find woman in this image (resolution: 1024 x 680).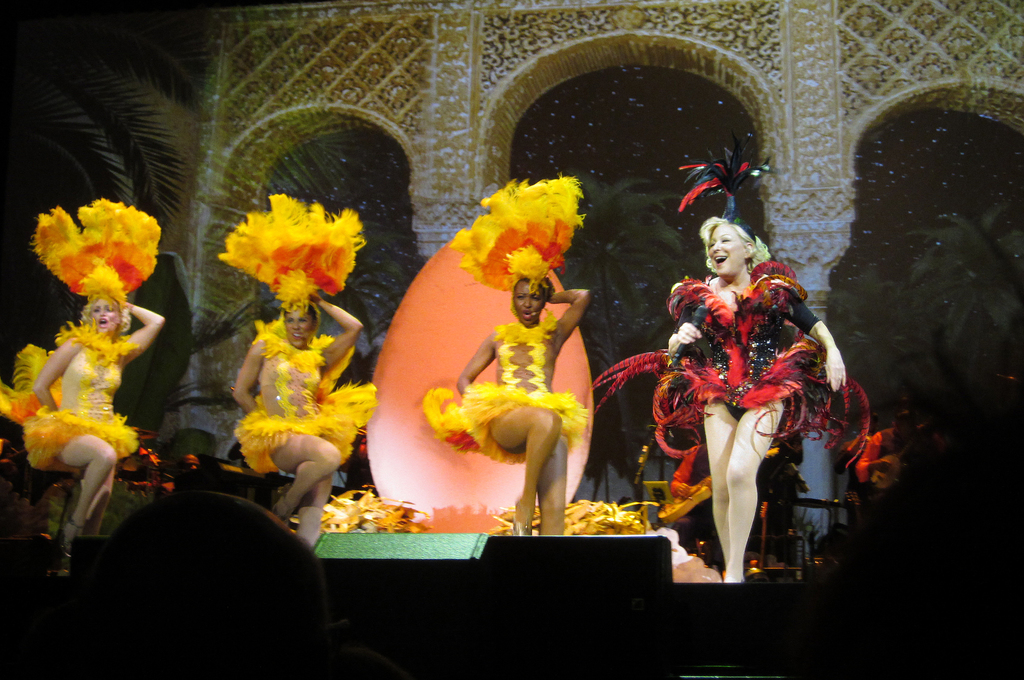
box=[210, 182, 379, 544].
